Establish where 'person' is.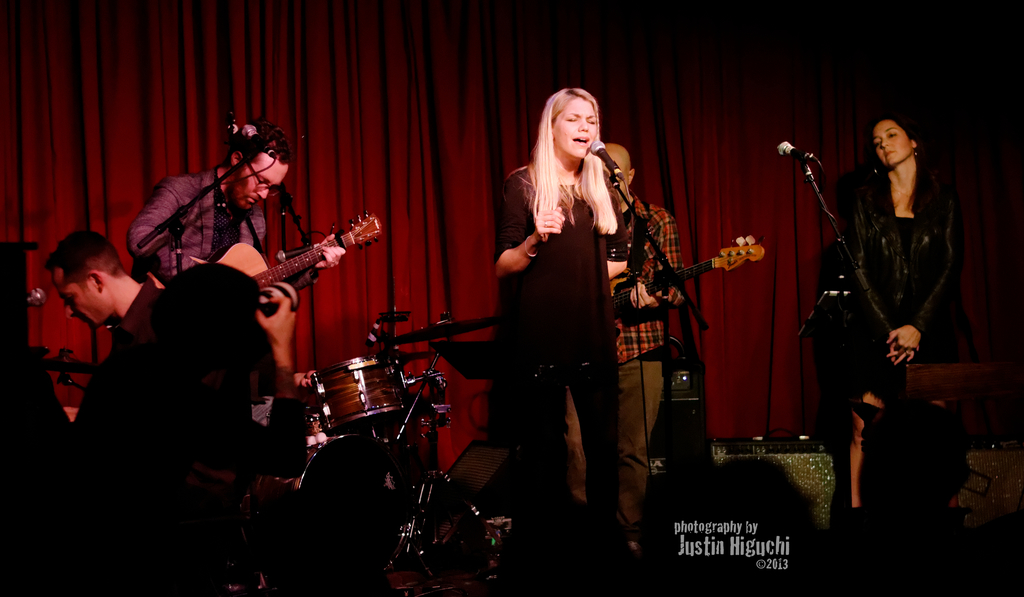
Established at bbox(73, 260, 309, 596).
